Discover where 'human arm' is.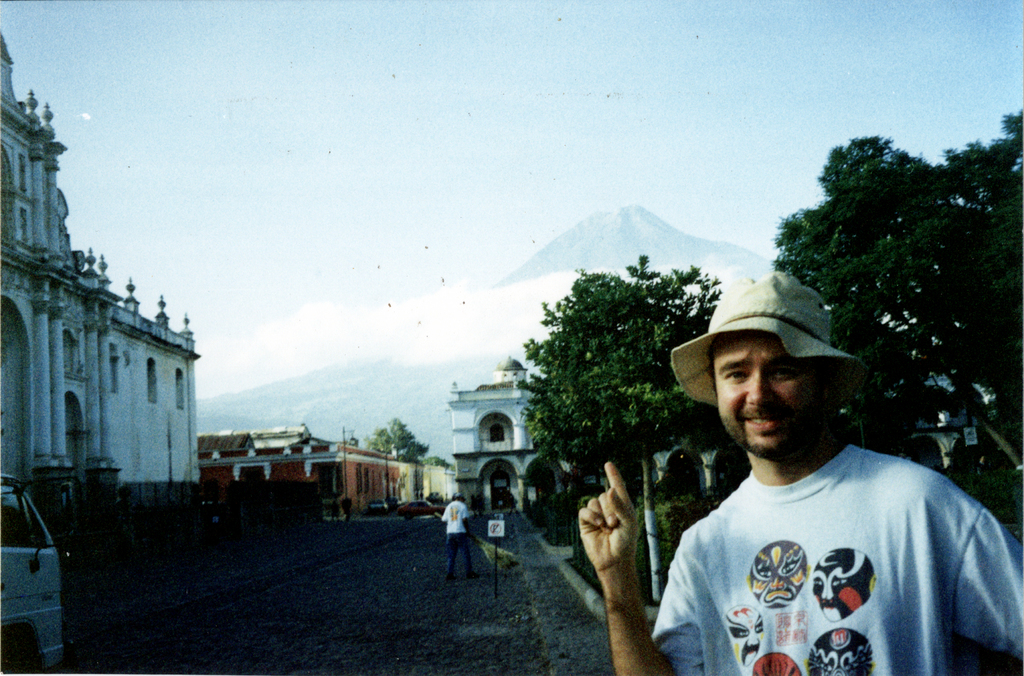
Discovered at 436,501,452,529.
